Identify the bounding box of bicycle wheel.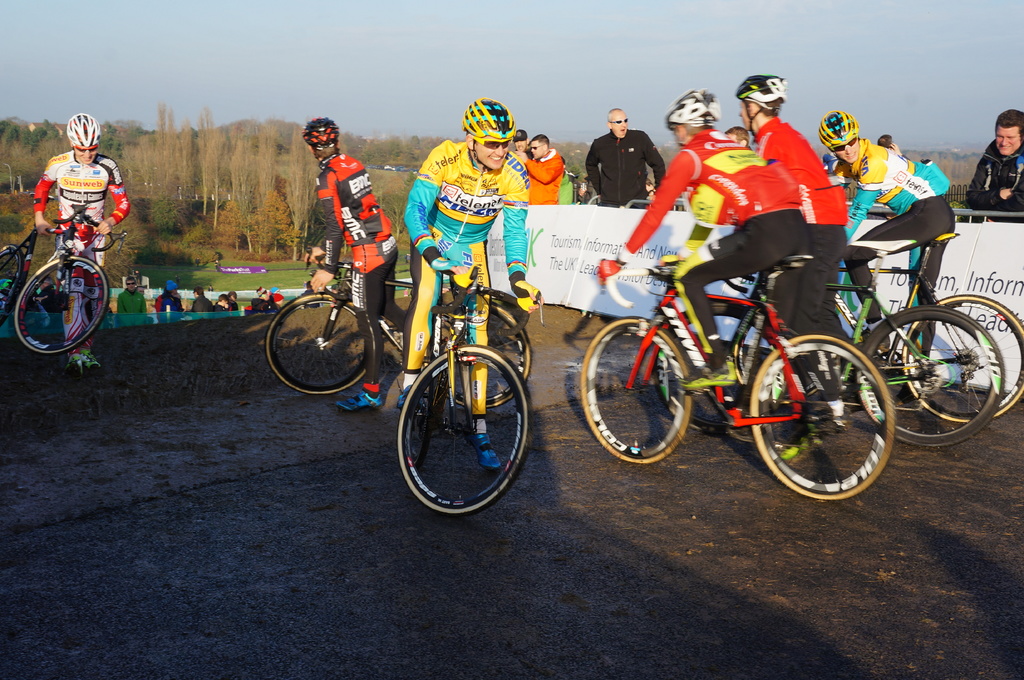
pyautogui.locateOnScreen(0, 246, 23, 322).
